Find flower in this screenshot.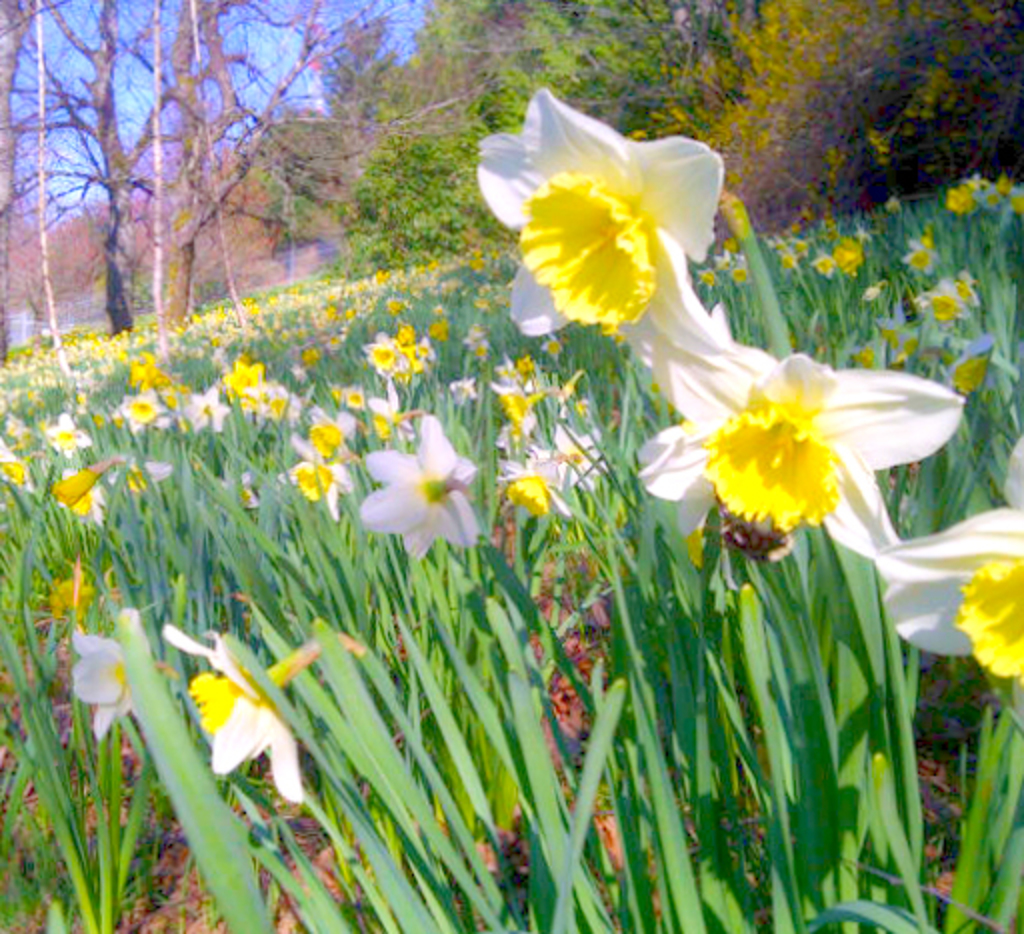
The bounding box for flower is [812,250,828,282].
